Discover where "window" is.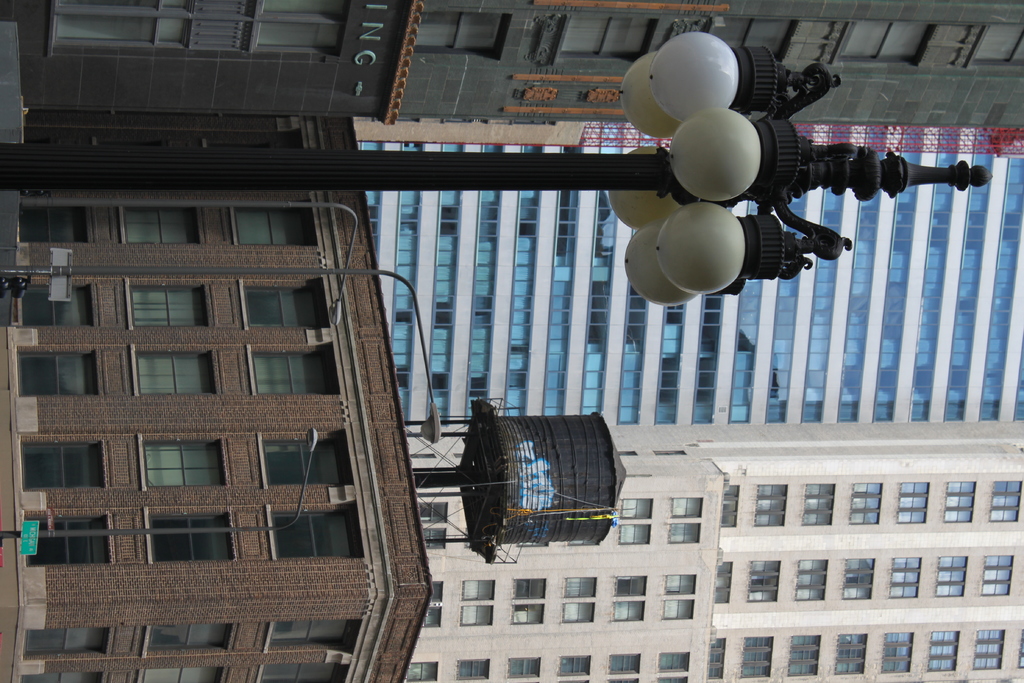
Discovered at detection(230, 205, 317, 245).
